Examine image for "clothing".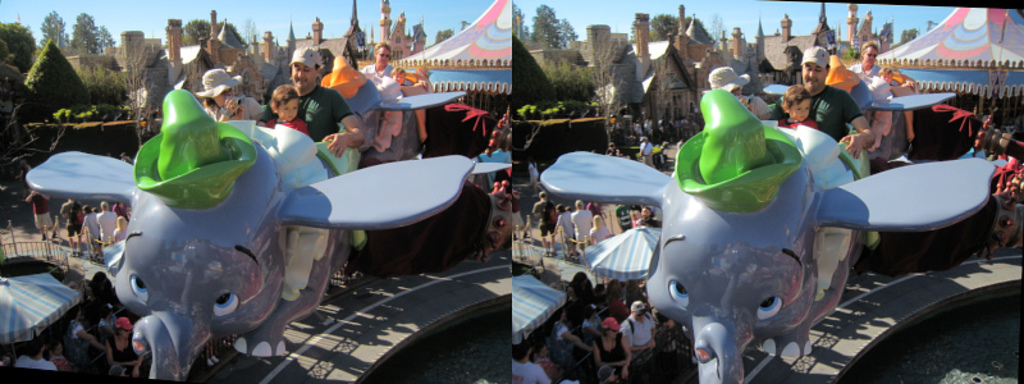
Examination result: [left=640, top=138, right=657, bottom=170].
